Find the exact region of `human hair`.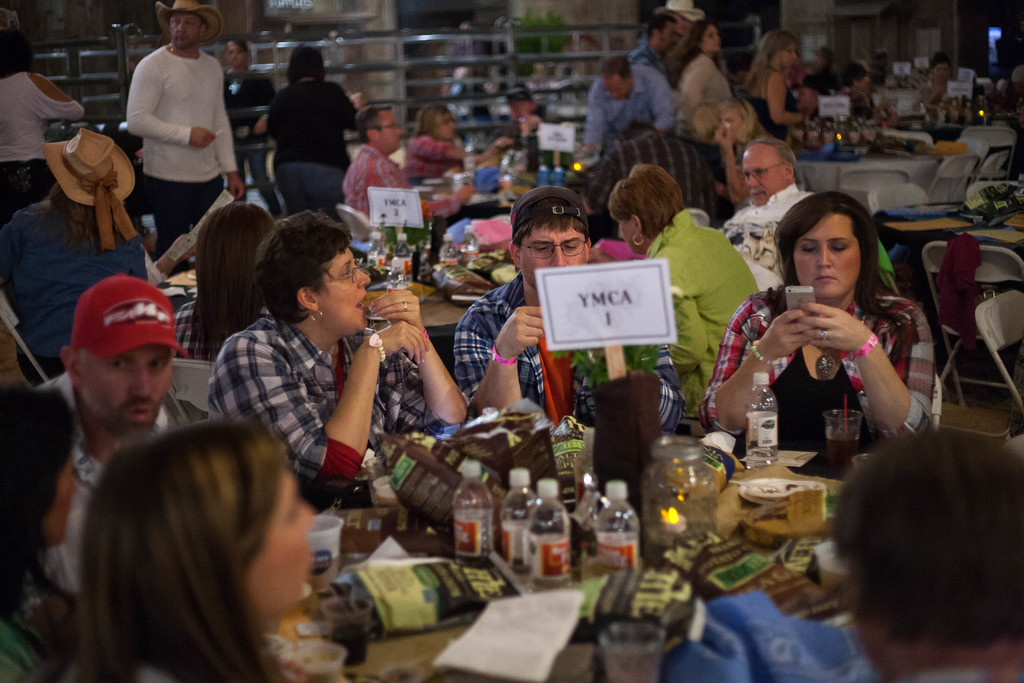
Exact region: [356,104,392,147].
